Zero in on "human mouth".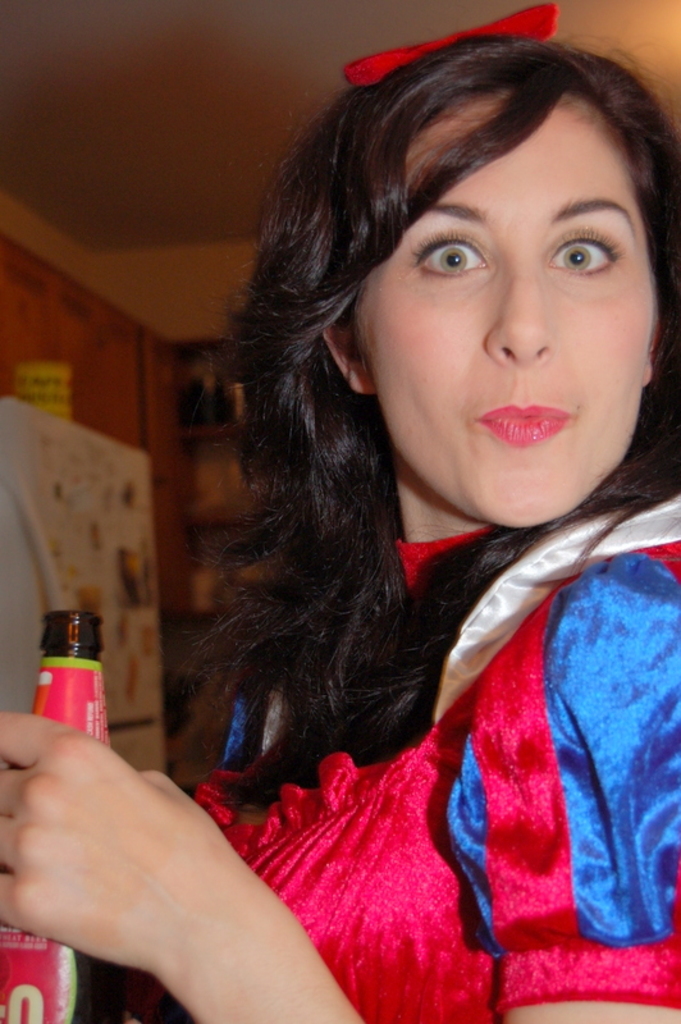
Zeroed in: {"x1": 465, "y1": 392, "x2": 584, "y2": 445}.
